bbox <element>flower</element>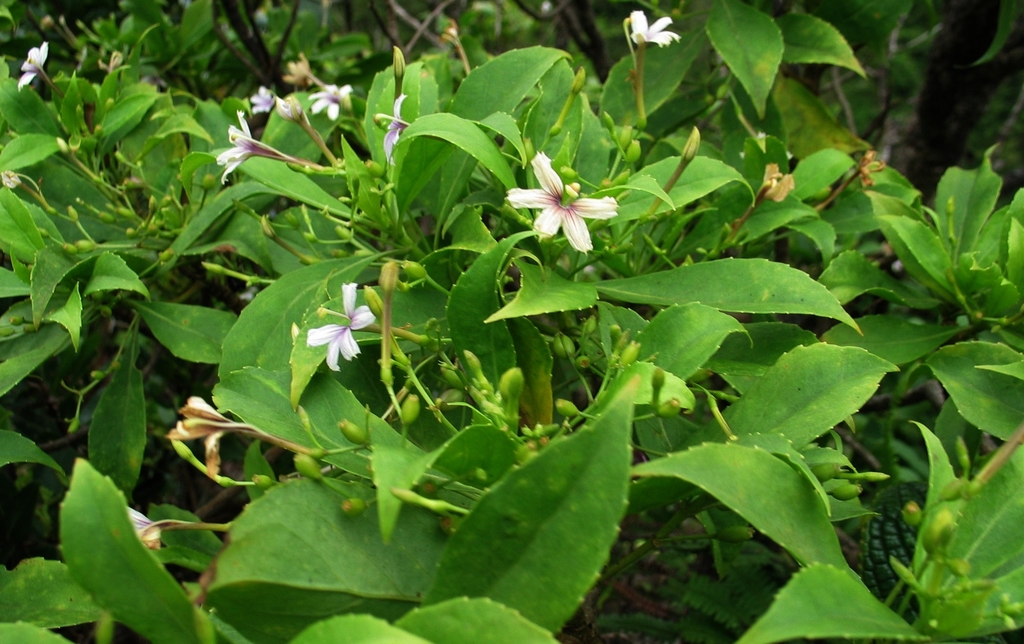
locate(246, 83, 278, 117)
